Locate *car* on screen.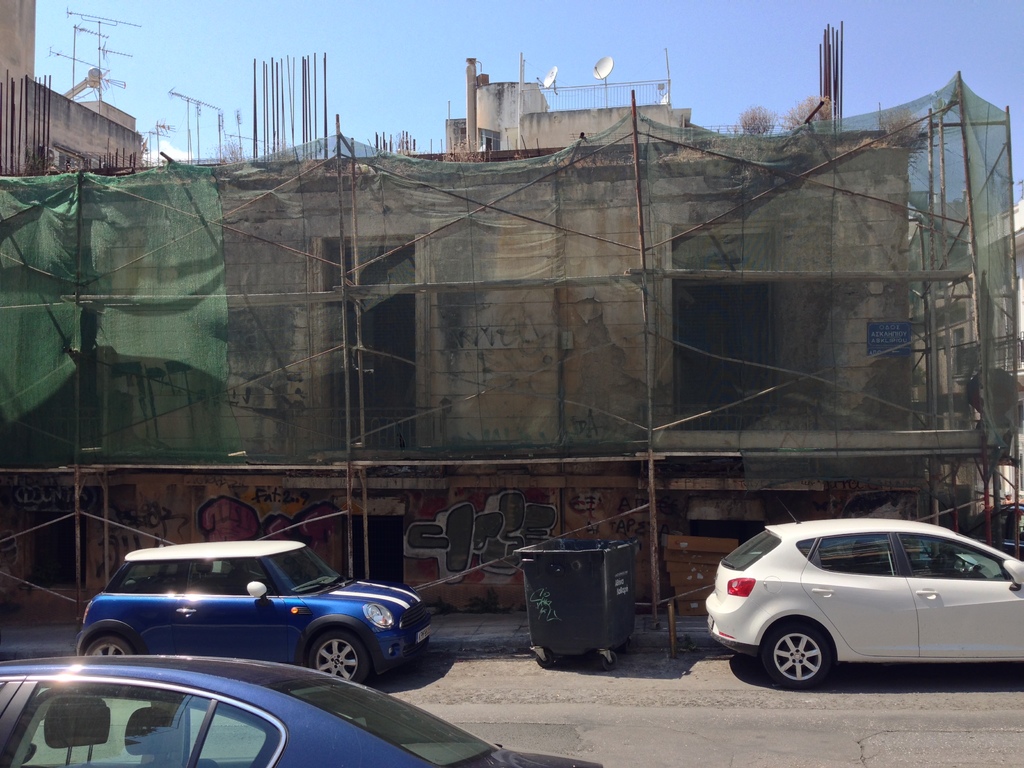
On screen at locate(71, 531, 433, 684).
